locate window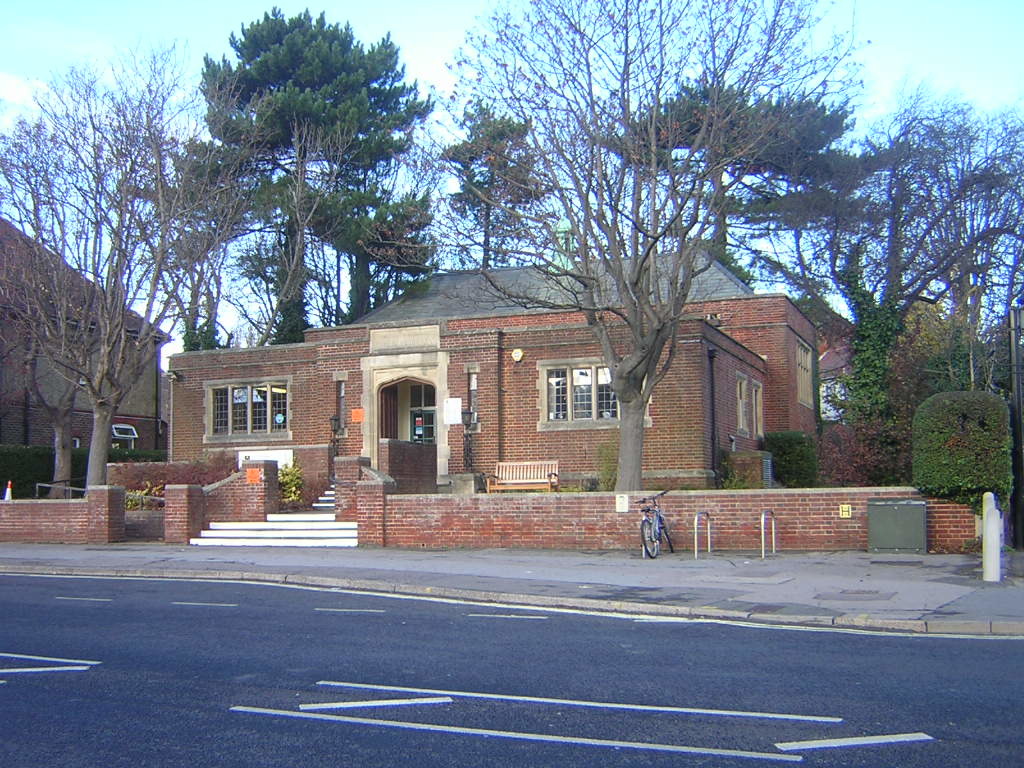
(x1=795, y1=338, x2=815, y2=412)
